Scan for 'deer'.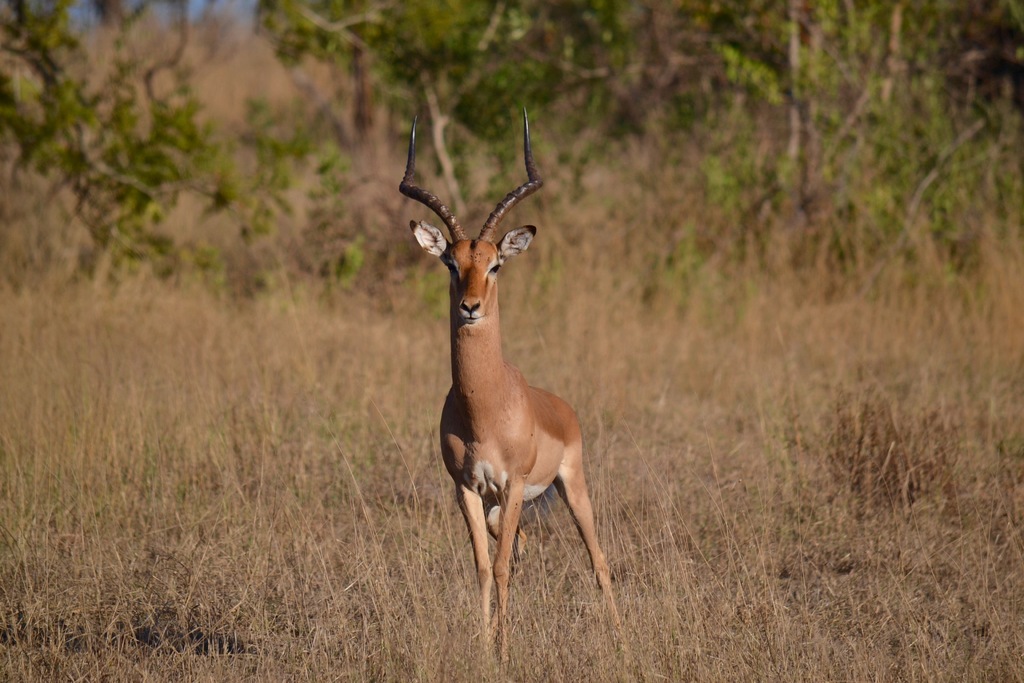
Scan result: 394 109 619 639.
